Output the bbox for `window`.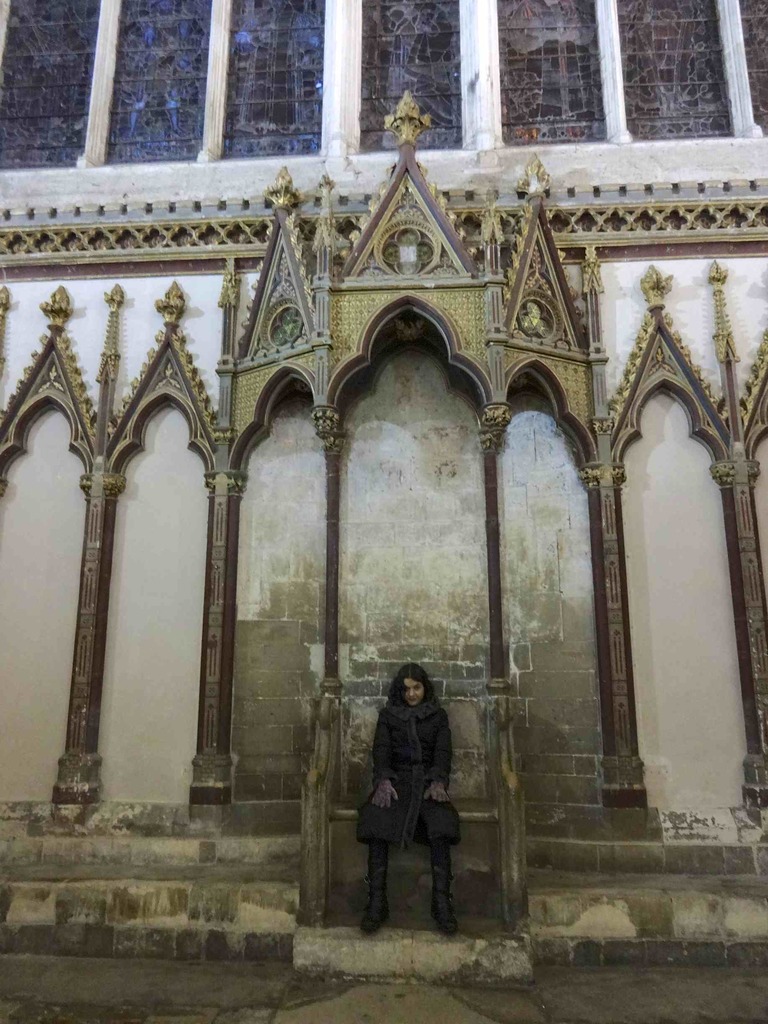
l=490, t=0, r=612, b=154.
